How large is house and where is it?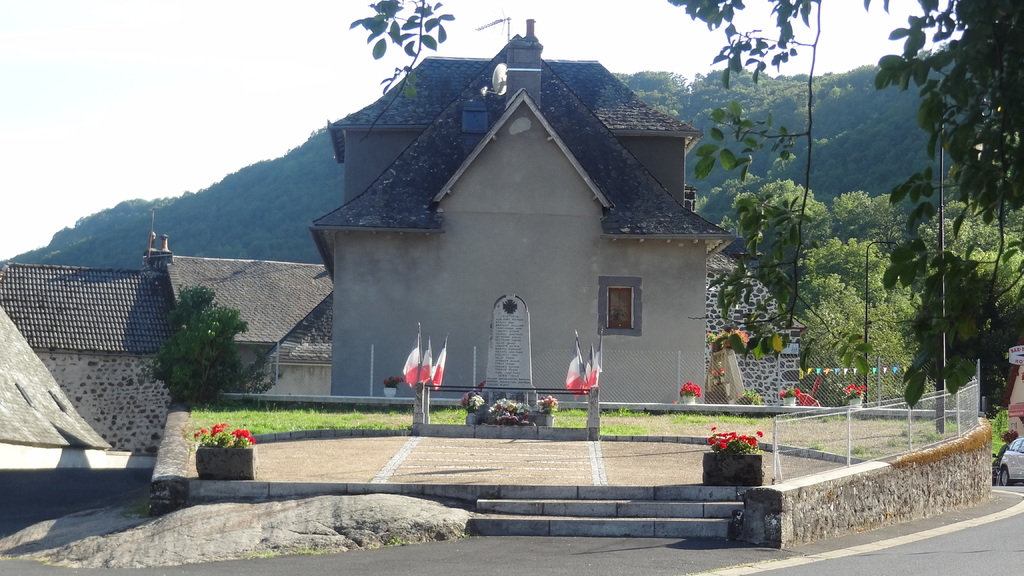
Bounding box: <box>303,20,733,412</box>.
